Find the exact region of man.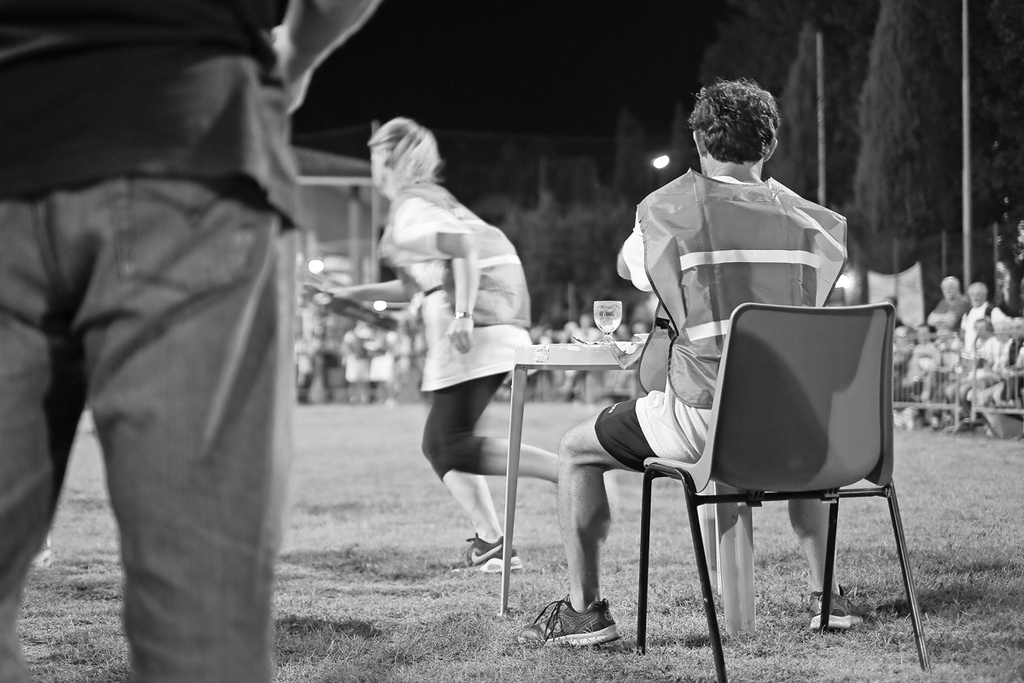
Exact region: [895, 321, 937, 429].
